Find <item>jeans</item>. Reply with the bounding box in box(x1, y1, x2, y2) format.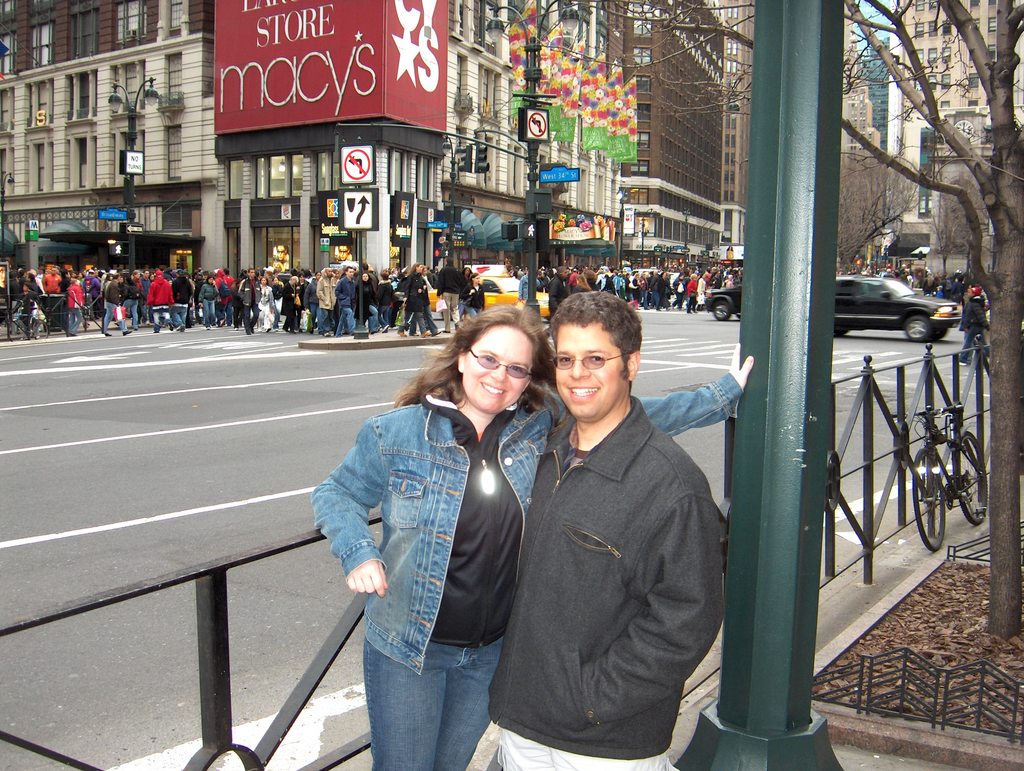
box(461, 300, 476, 319).
